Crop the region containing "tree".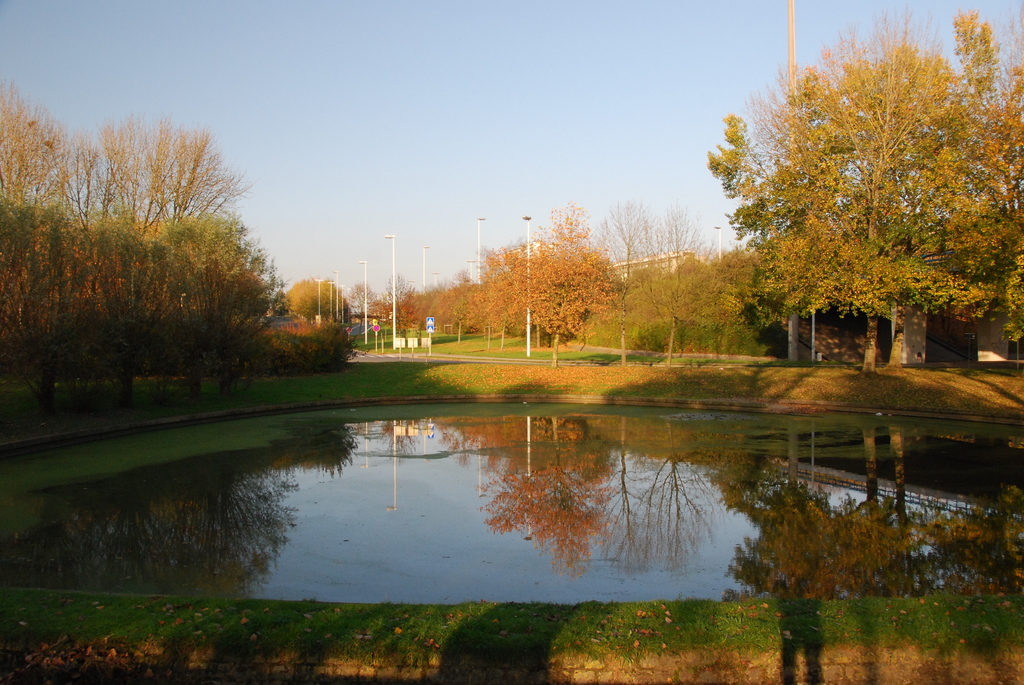
Crop region: x1=413, y1=280, x2=448, y2=338.
